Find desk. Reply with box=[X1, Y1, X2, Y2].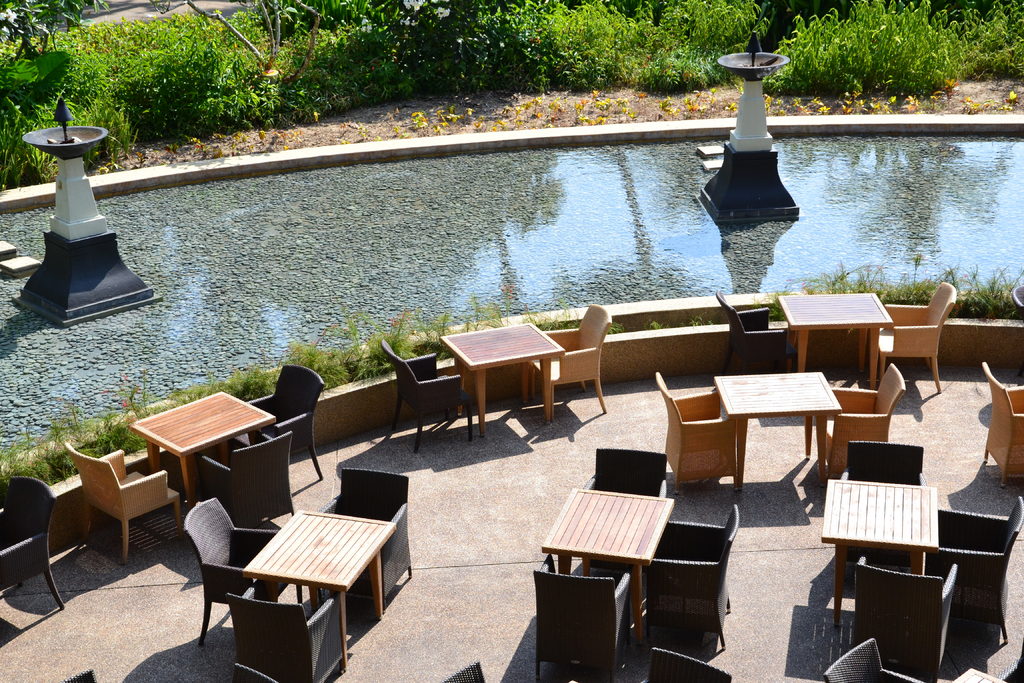
box=[383, 333, 595, 446].
